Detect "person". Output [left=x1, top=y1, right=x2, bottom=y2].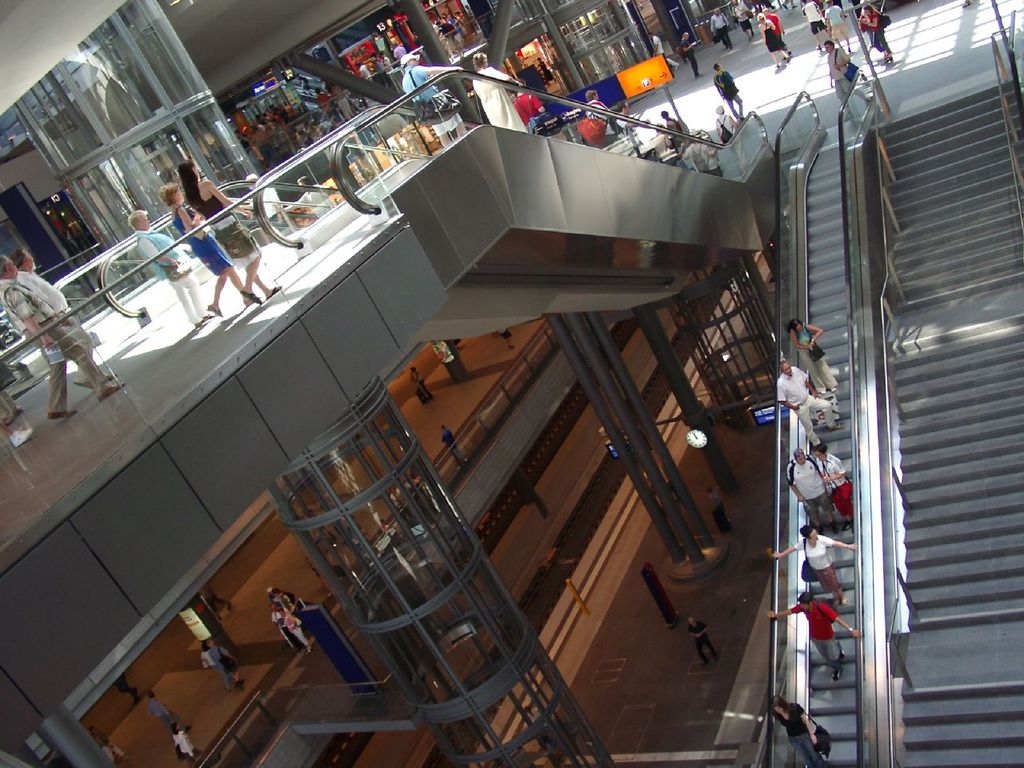
[left=829, top=38, right=854, bottom=110].
